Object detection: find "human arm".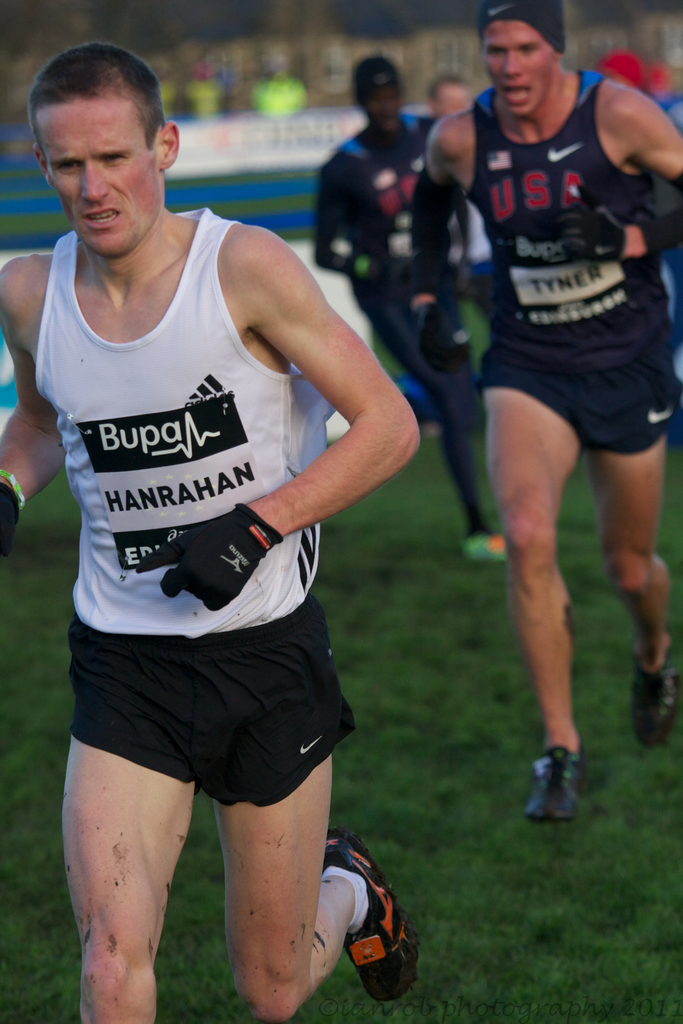
Rect(304, 164, 370, 276).
